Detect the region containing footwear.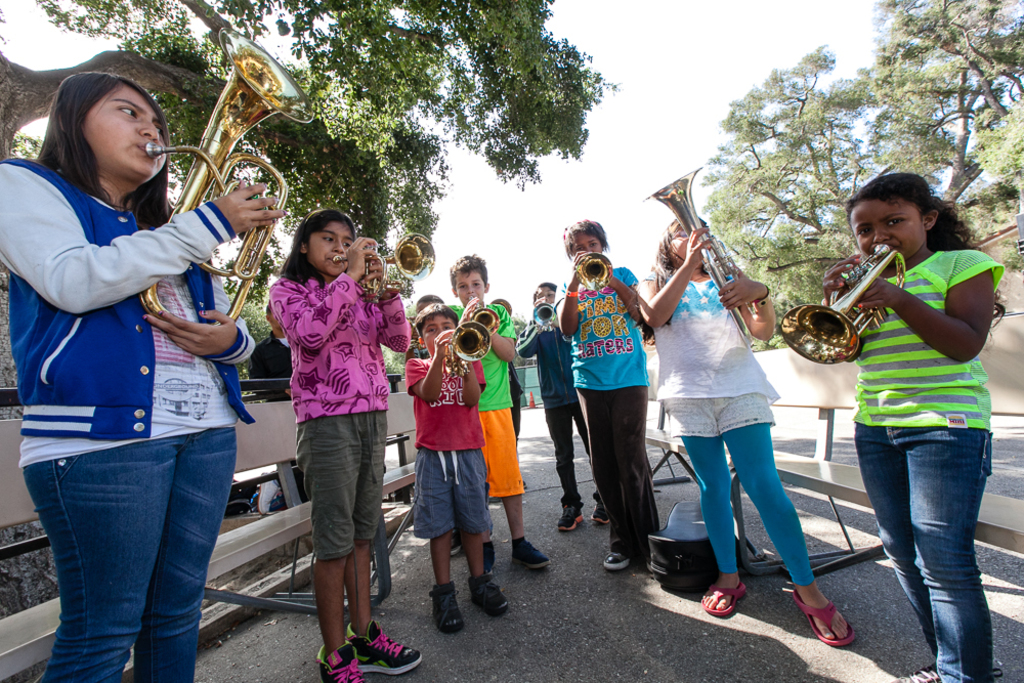
701:584:745:615.
